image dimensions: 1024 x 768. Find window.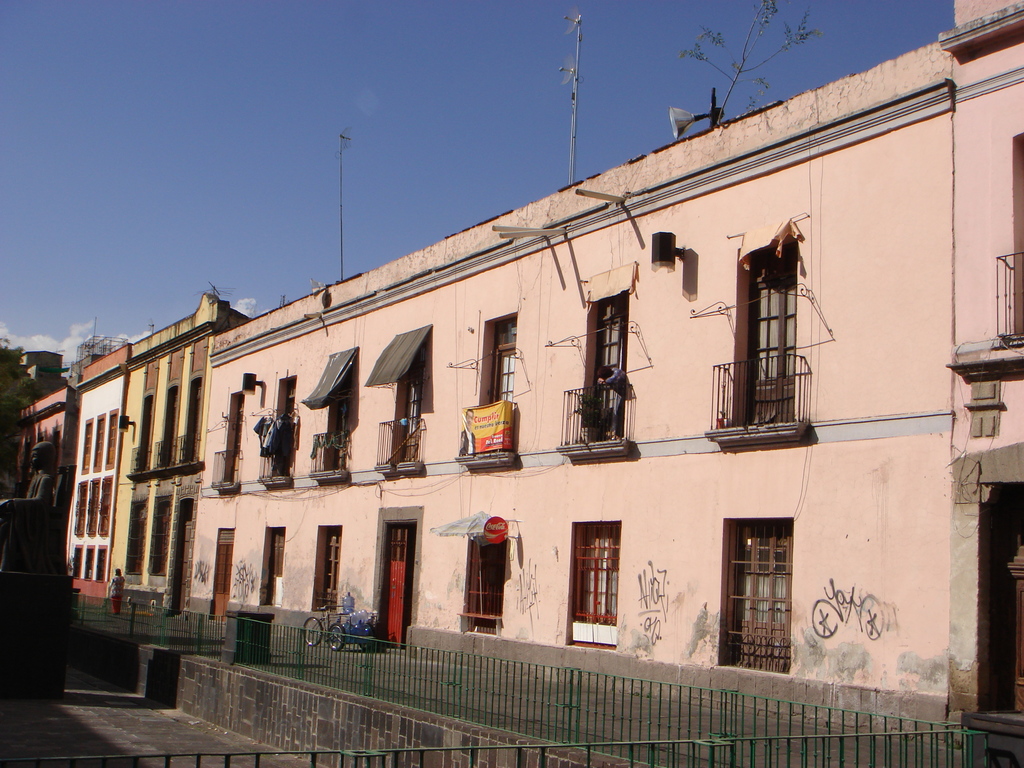
[717,243,803,425].
